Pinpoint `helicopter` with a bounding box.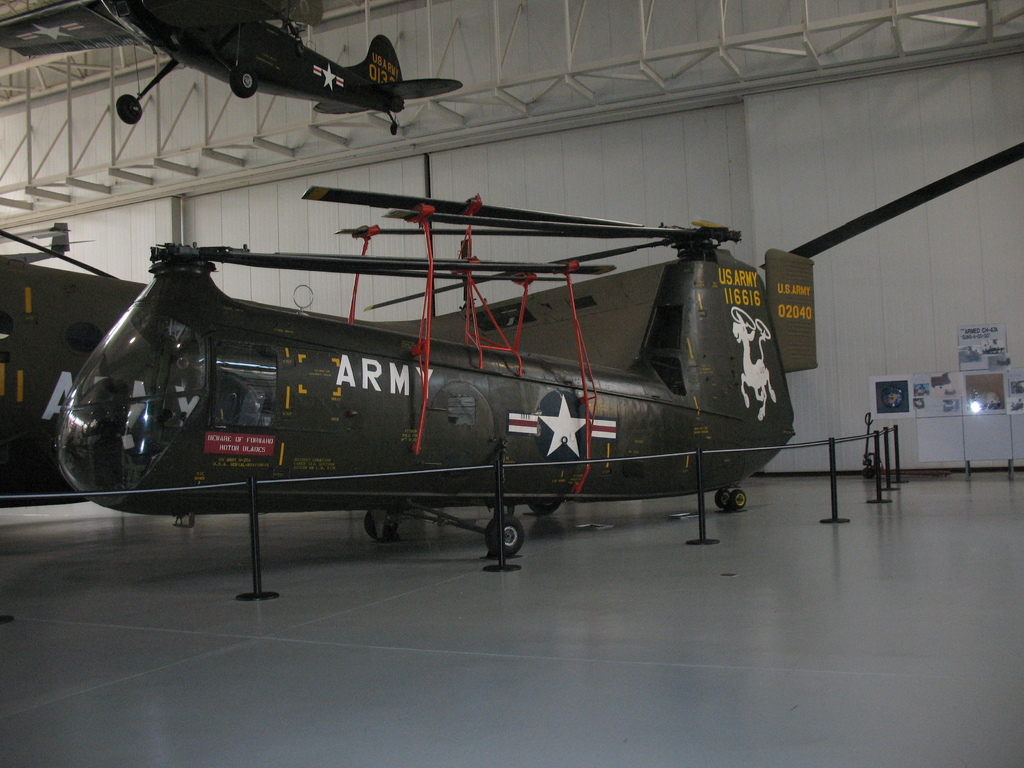
0/172/842/570.
